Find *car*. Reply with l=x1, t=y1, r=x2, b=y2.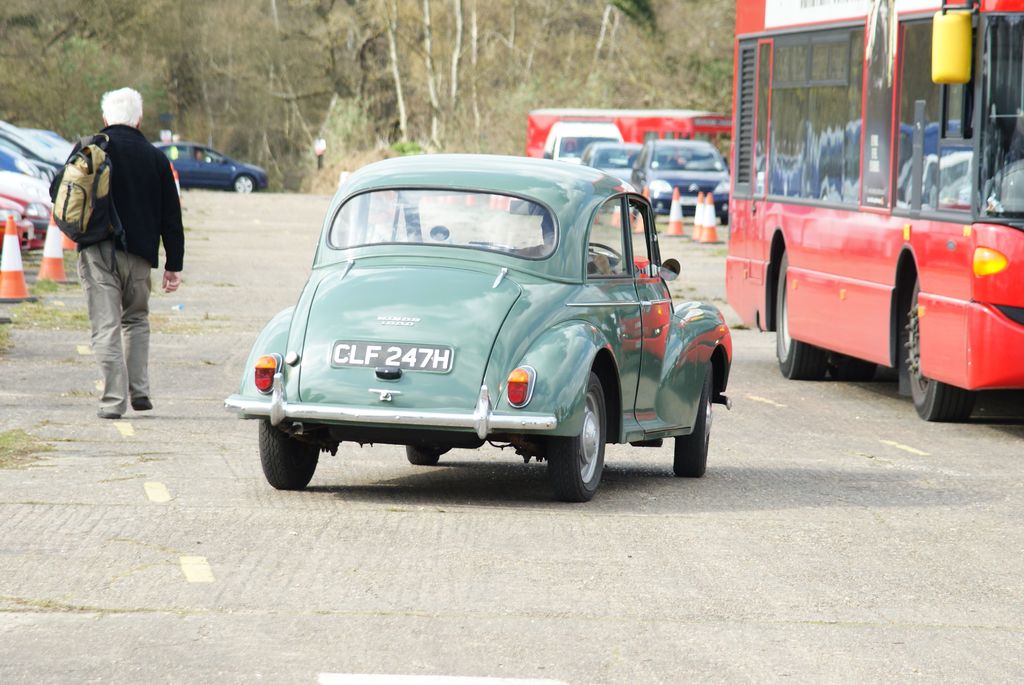
l=150, t=138, r=268, b=194.
